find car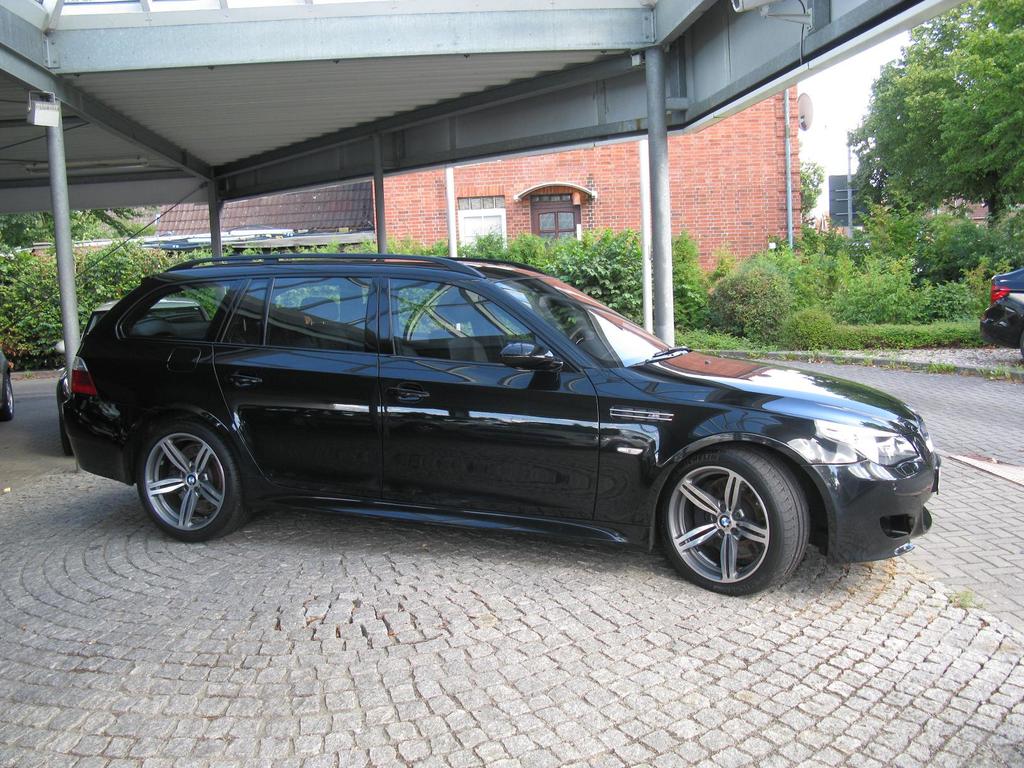
bbox(986, 262, 1023, 376)
